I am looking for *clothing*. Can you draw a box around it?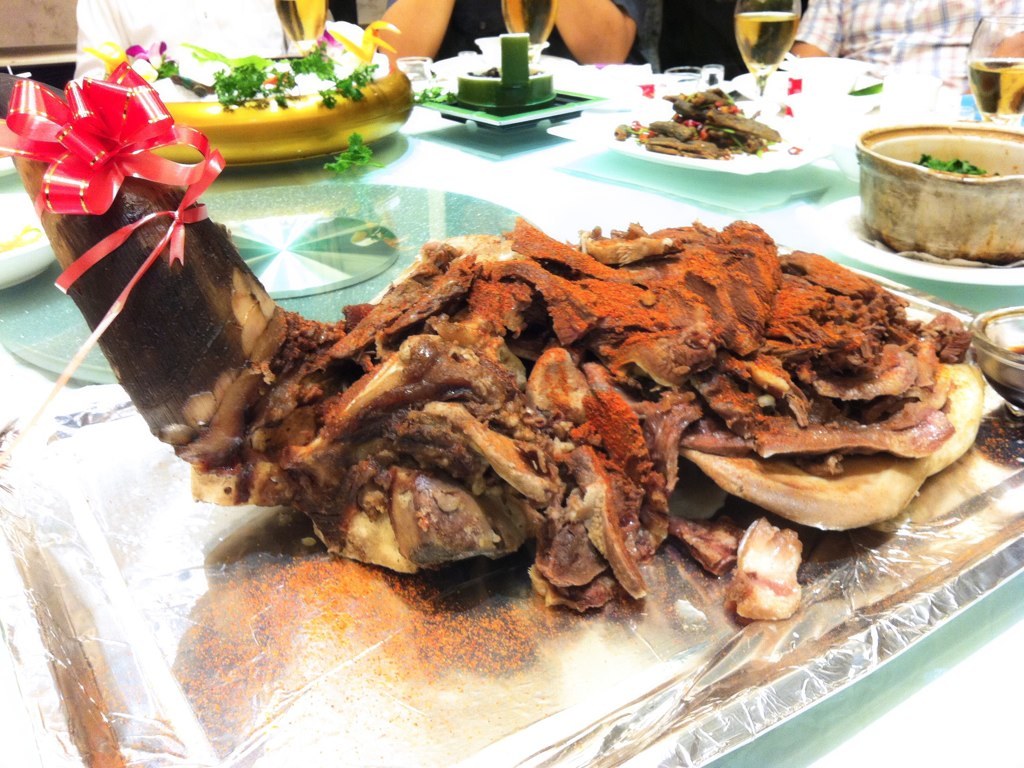
Sure, the bounding box is l=796, t=0, r=1023, b=112.
